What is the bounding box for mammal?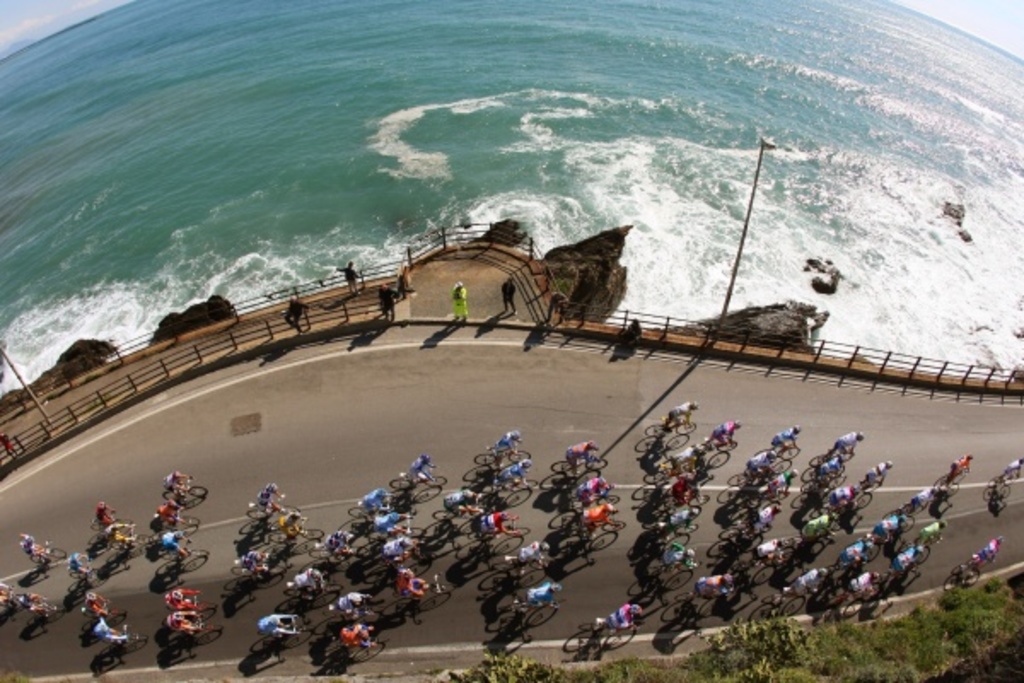
bbox=(164, 471, 193, 493).
